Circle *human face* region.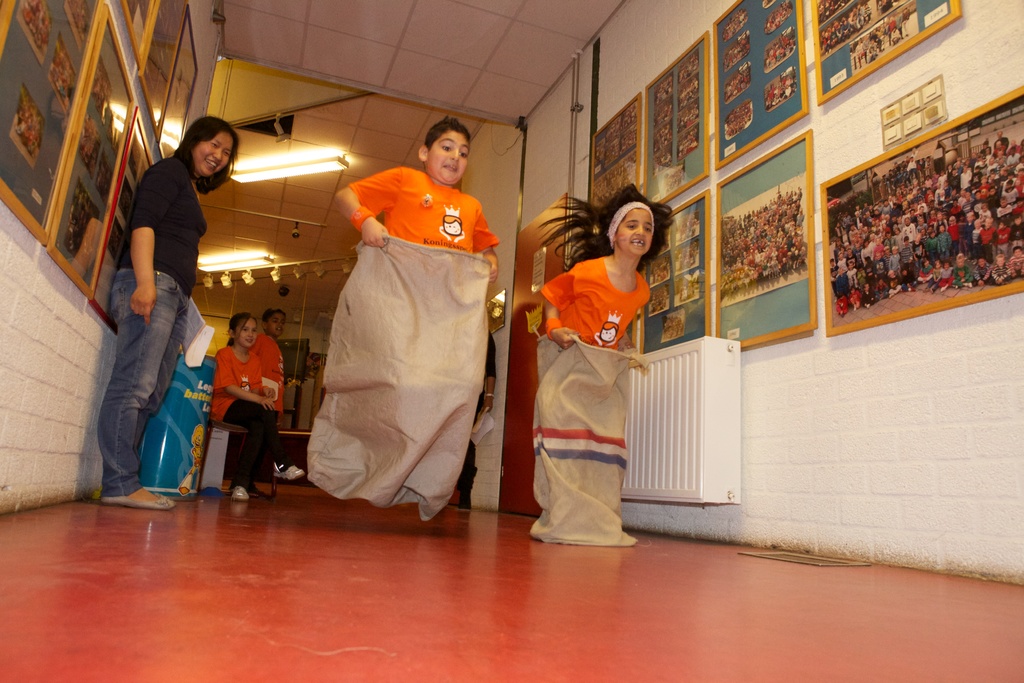
Region: [265, 311, 285, 335].
